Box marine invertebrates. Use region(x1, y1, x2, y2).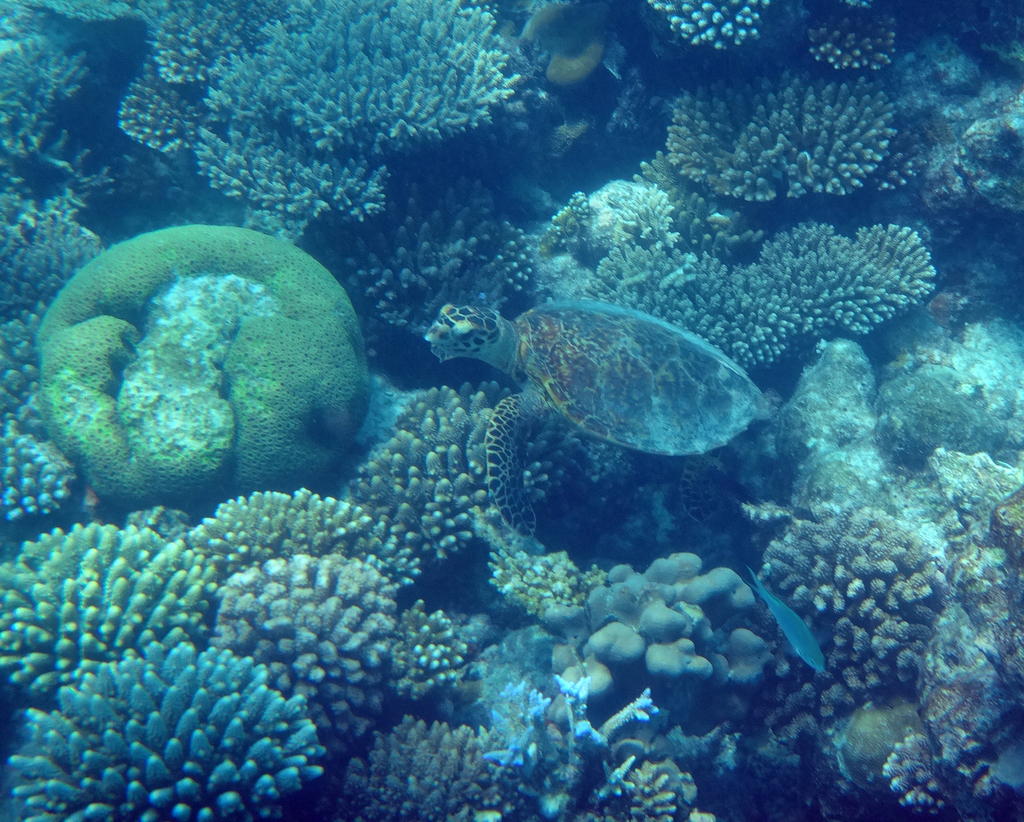
region(0, 19, 120, 203).
